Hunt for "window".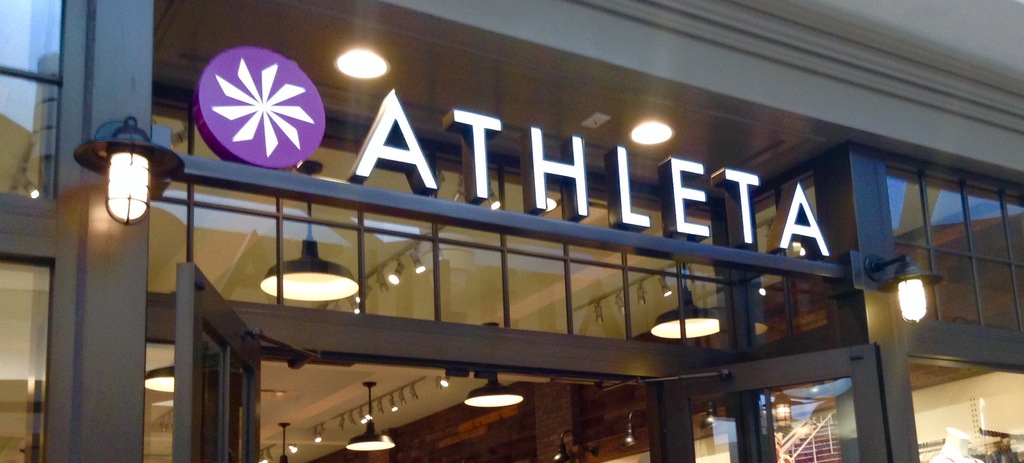
Hunted down at detection(0, 238, 70, 462).
